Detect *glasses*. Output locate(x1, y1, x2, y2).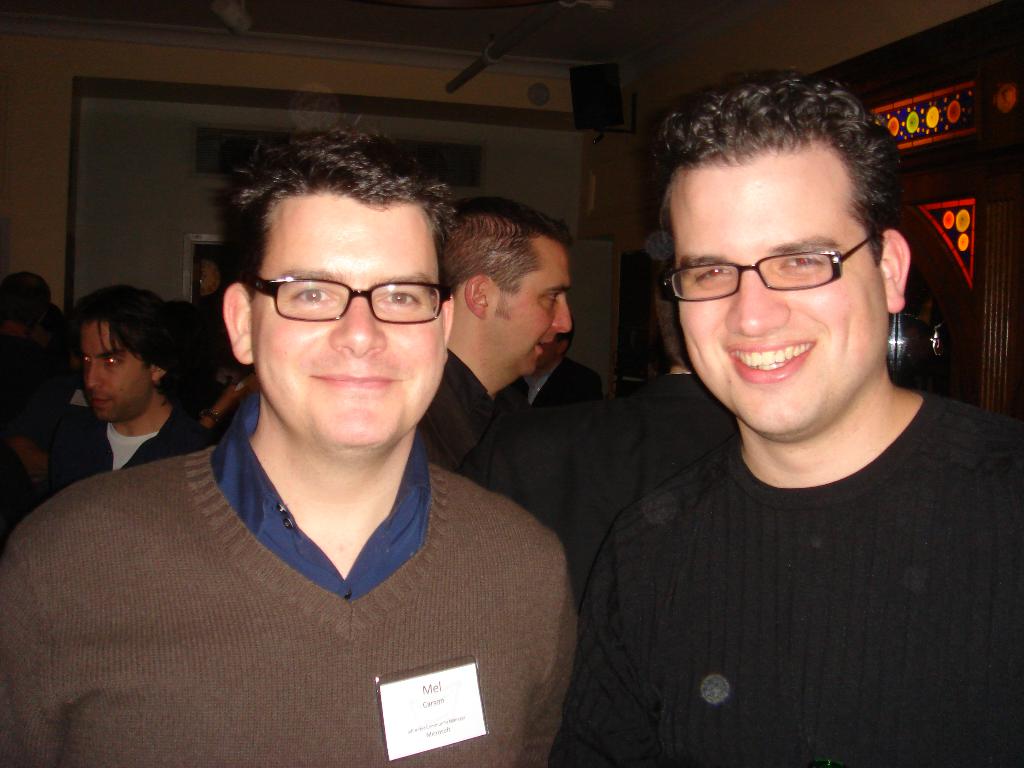
locate(662, 236, 874, 303).
